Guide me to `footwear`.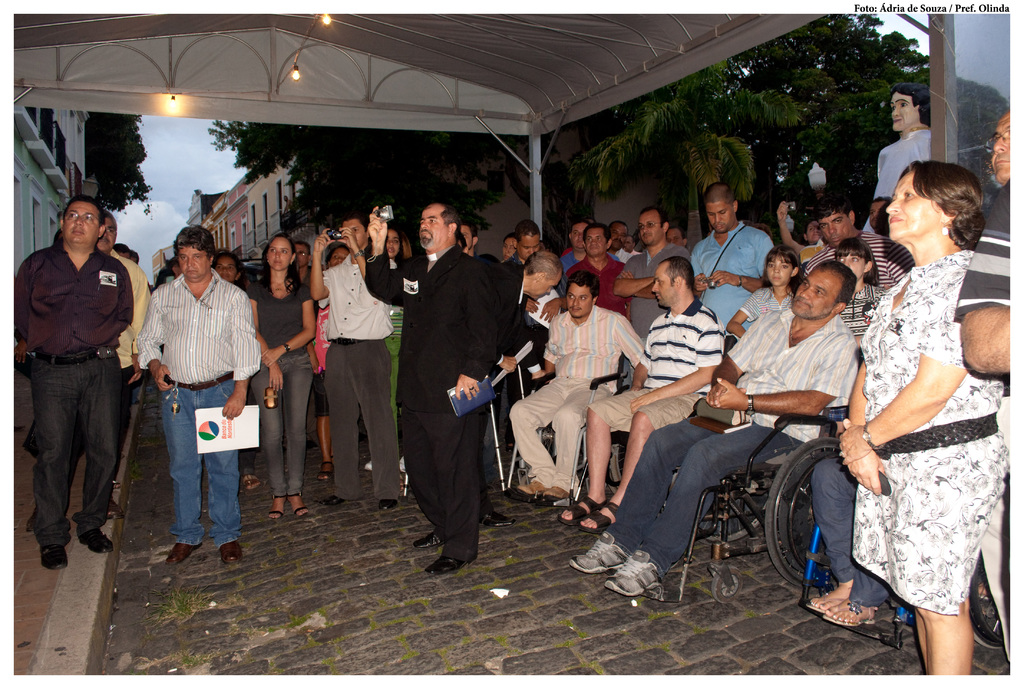
Guidance: x1=525 y1=486 x2=568 y2=505.
